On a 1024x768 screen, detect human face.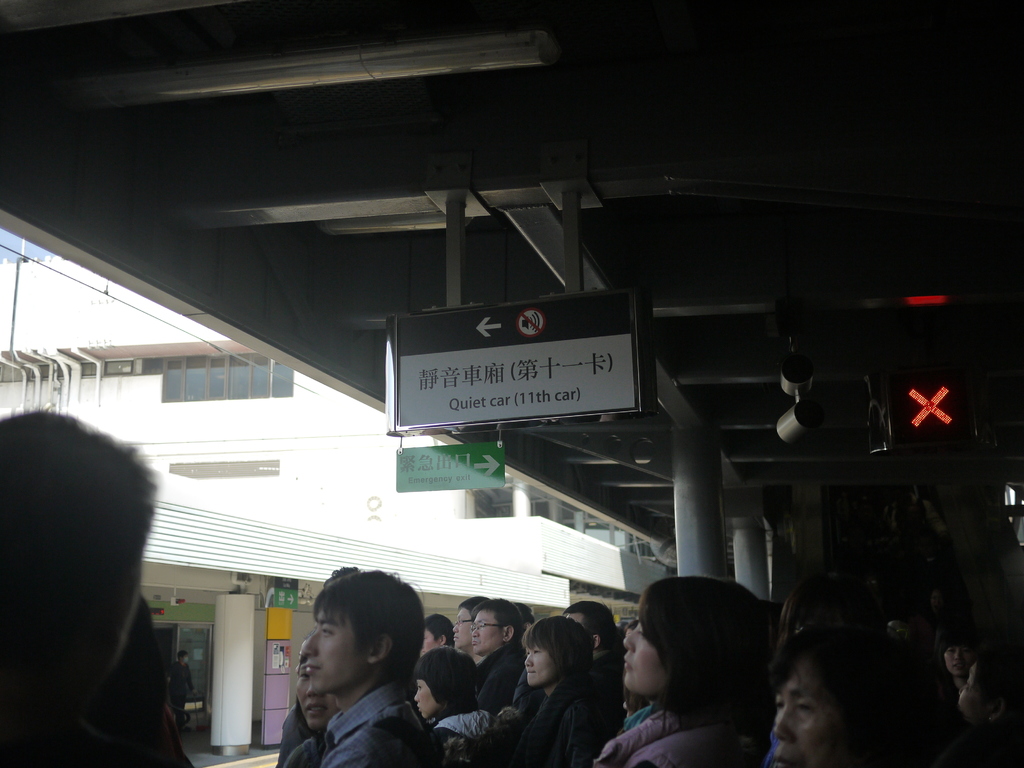
bbox(294, 664, 341, 729).
